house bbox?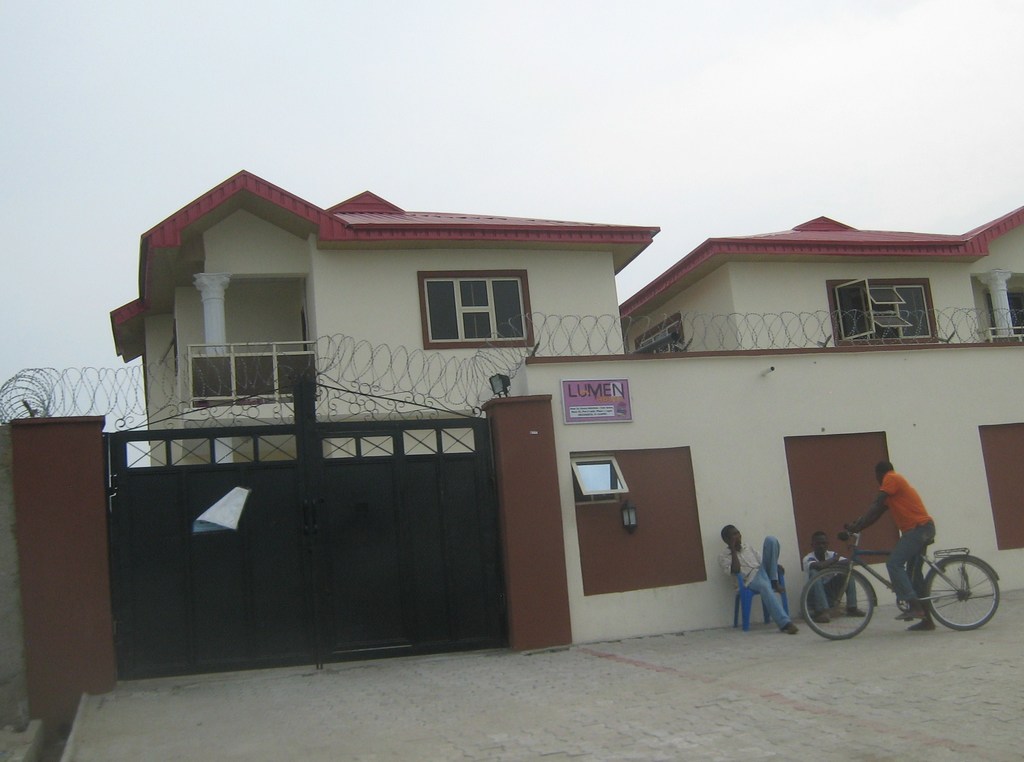
13:145:1023:688
